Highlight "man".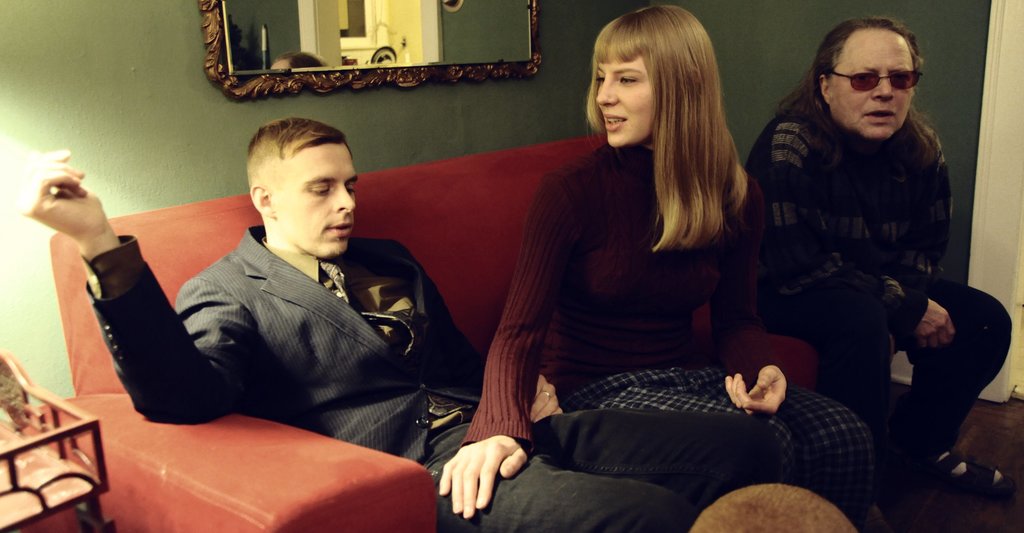
Highlighted region: [755,19,984,474].
